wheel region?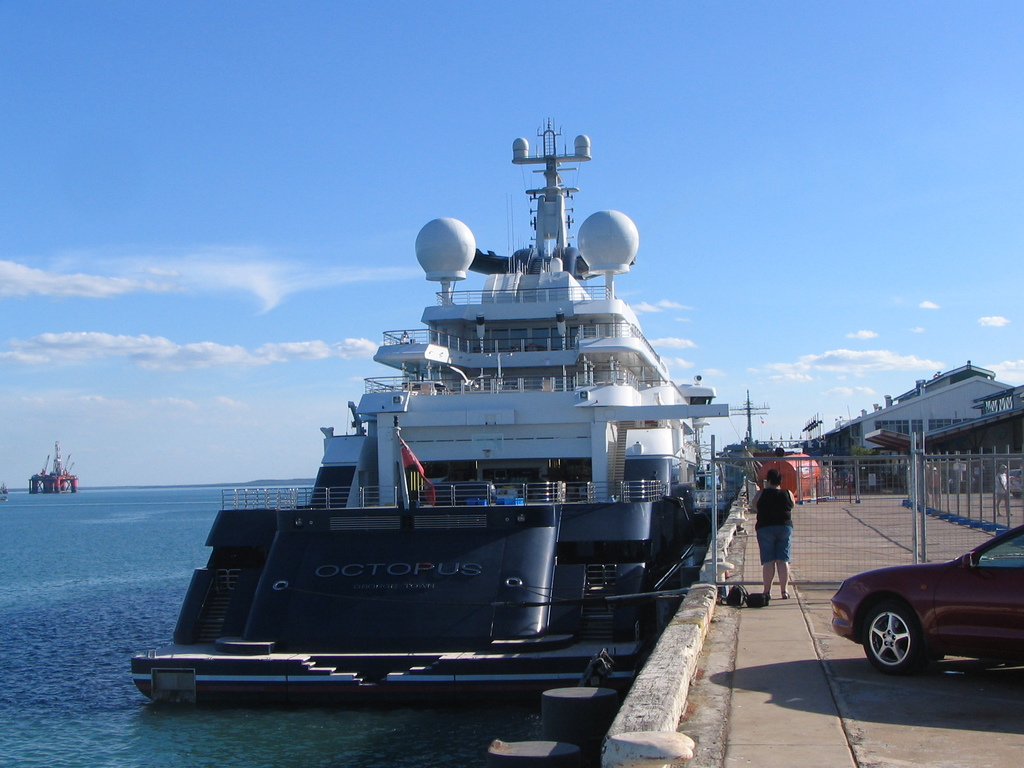
Rect(861, 604, 921, 674)
